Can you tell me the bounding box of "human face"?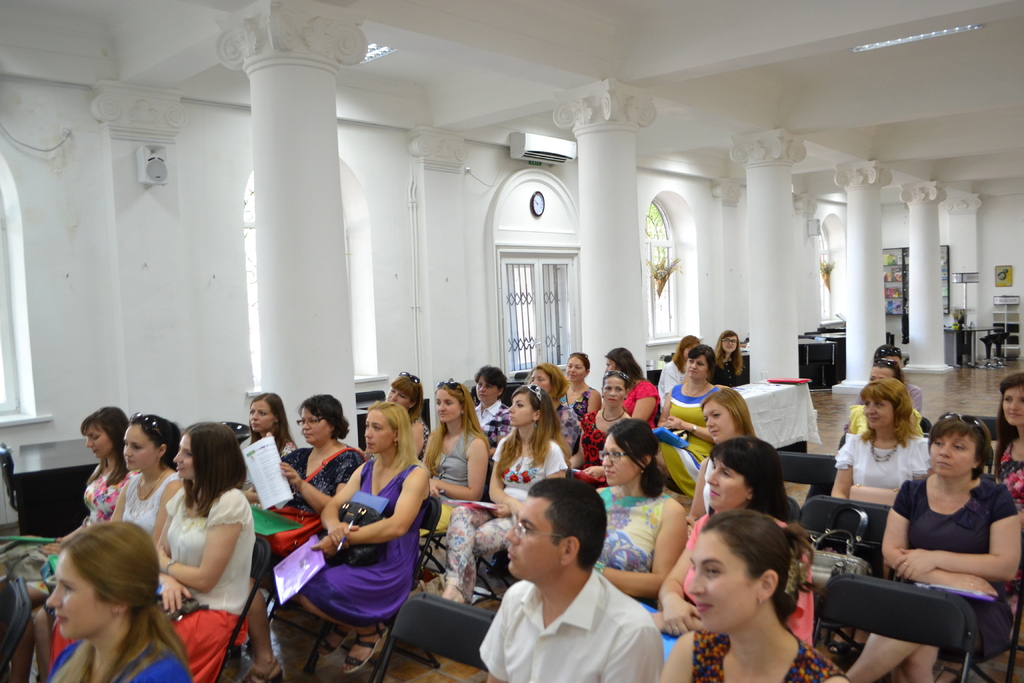
rect(706, 456, 743, 505).
